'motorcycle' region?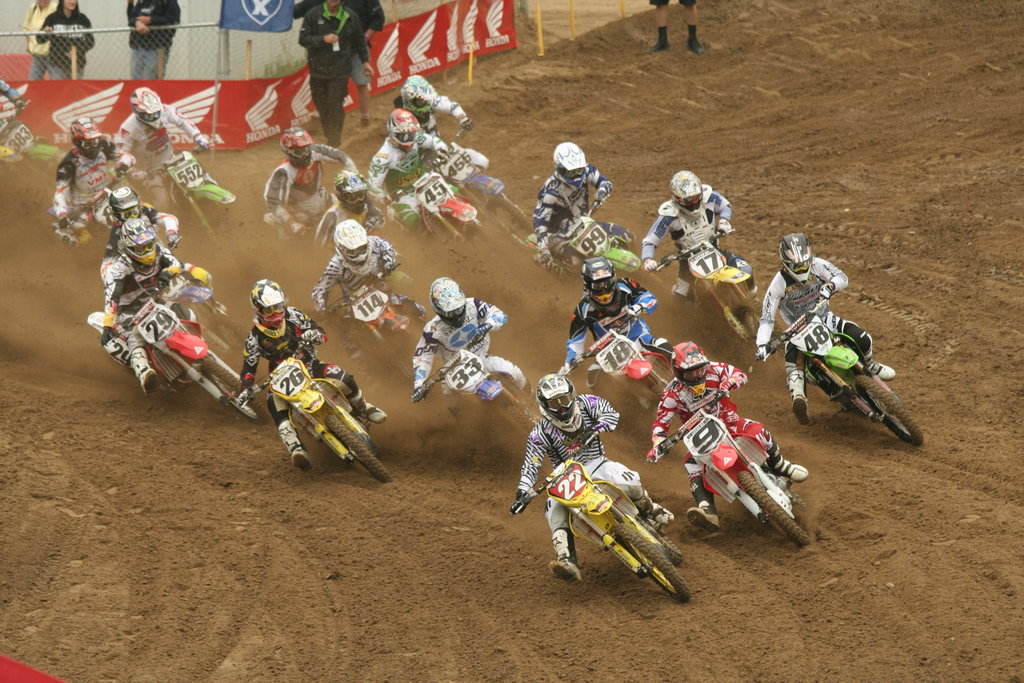
556 194 668 293
